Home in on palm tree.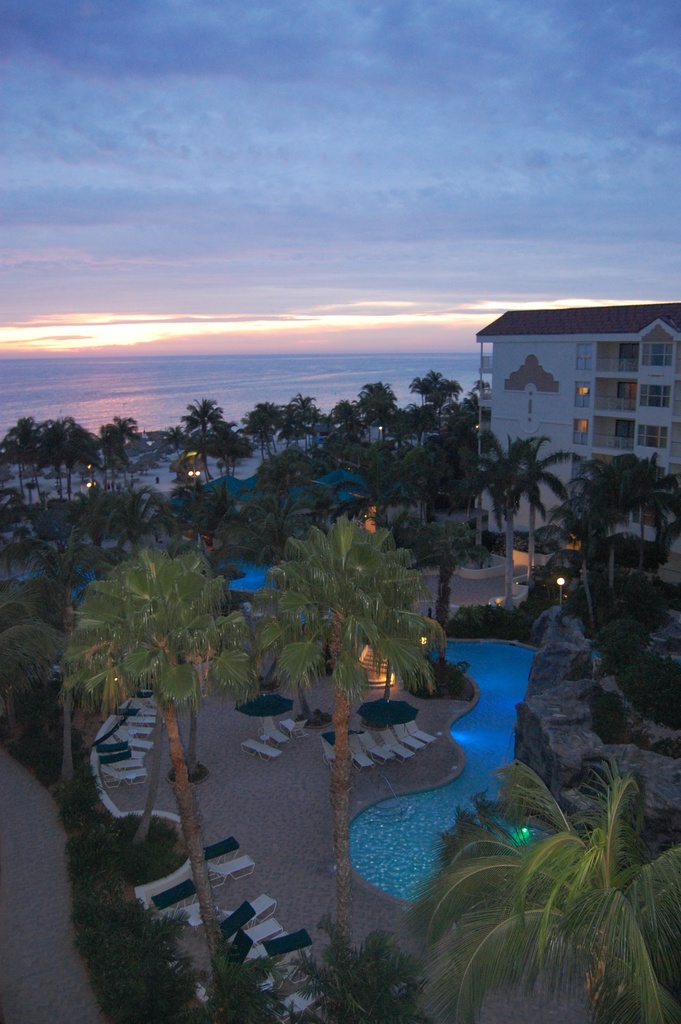
Homed in at (267, 390, 304, 461).
